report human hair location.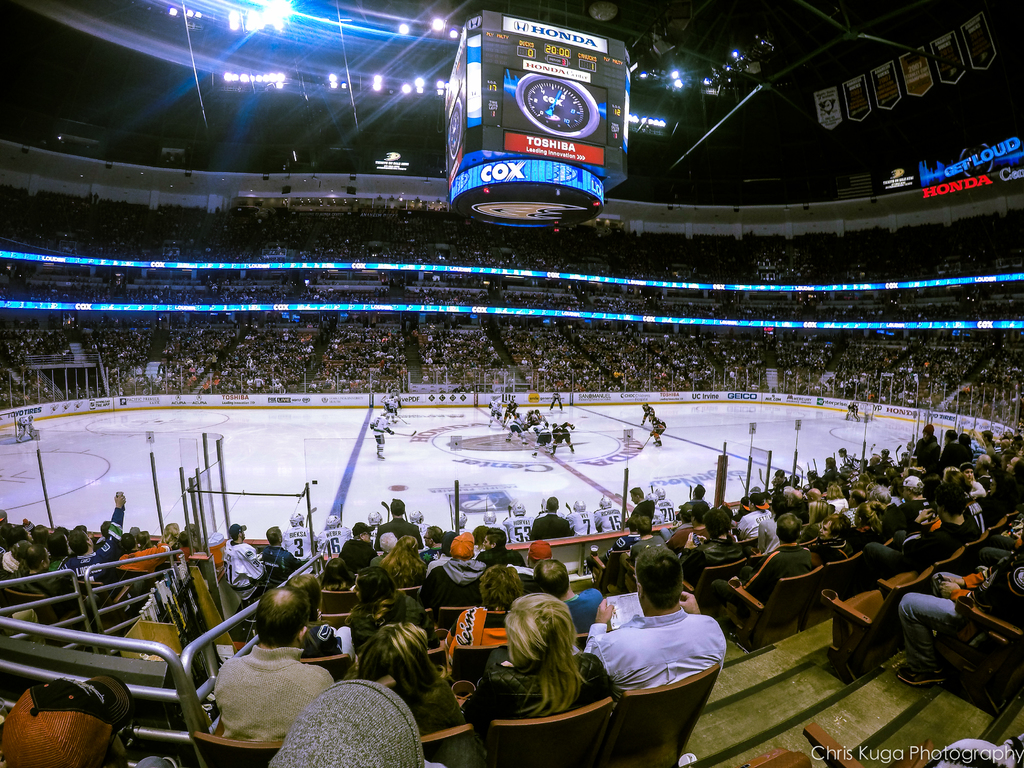
Report: Rect(99, 522, 113, 541).
